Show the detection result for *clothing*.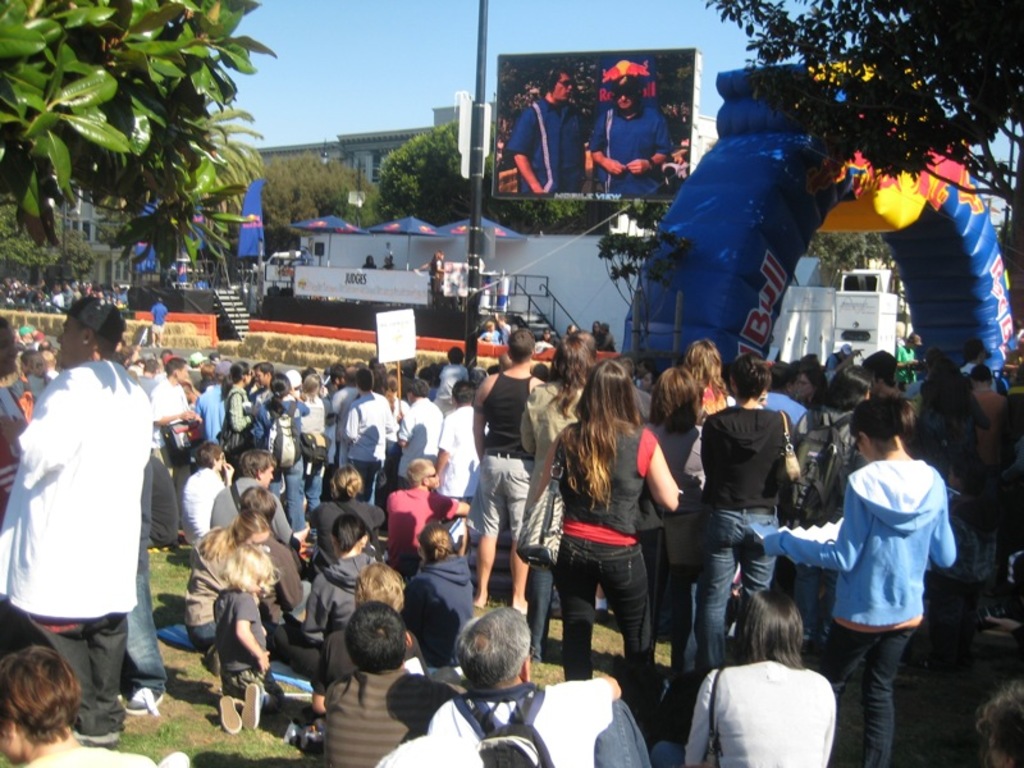
region(155, 376, 210, 460).
